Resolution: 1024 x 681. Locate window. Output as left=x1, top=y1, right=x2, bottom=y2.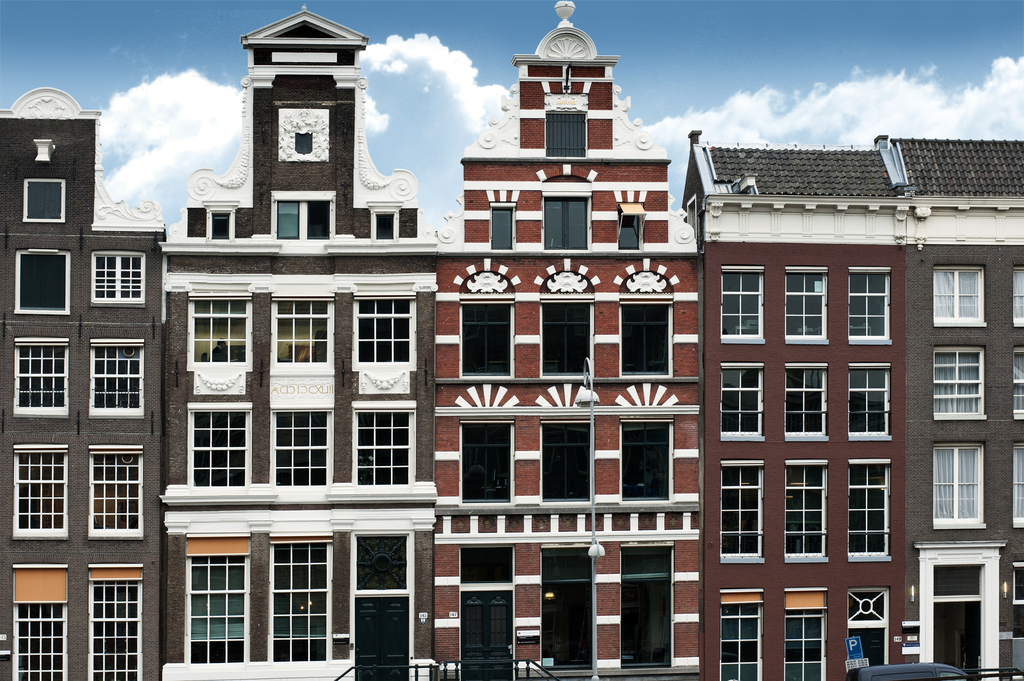
left=781, top=587, right=825, bottom=680.
